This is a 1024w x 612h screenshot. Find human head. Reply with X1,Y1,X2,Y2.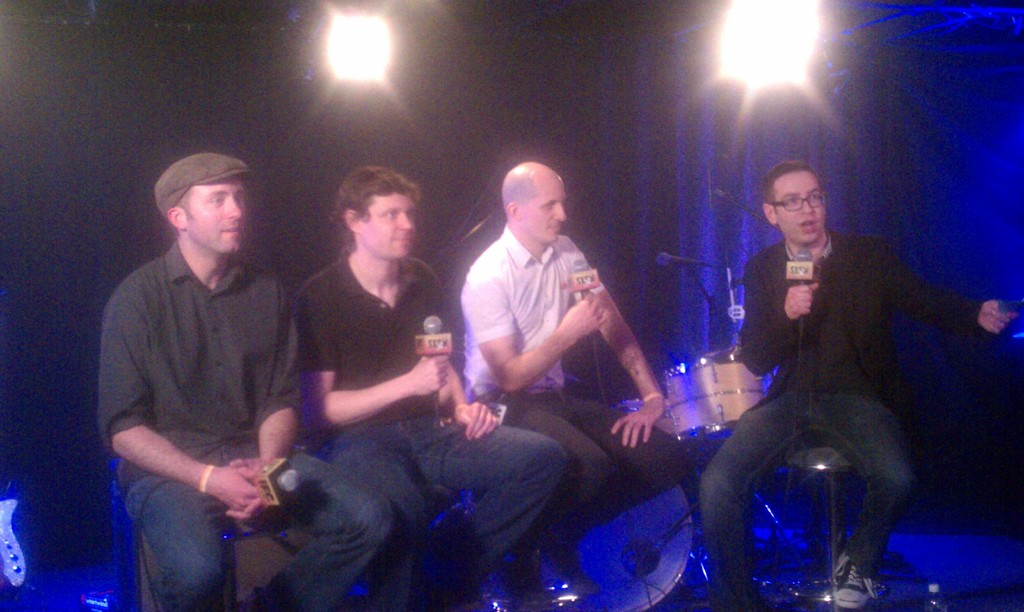
152,150,252,261.
